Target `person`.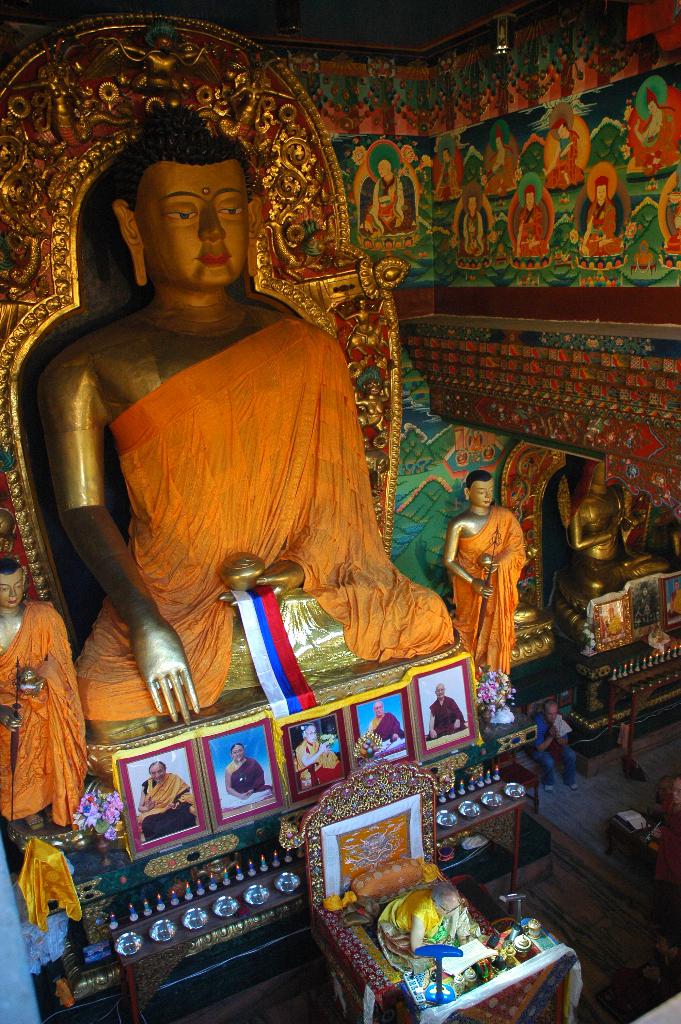
Target region: (x1=425, y1=684, x2=470, y2=745).
